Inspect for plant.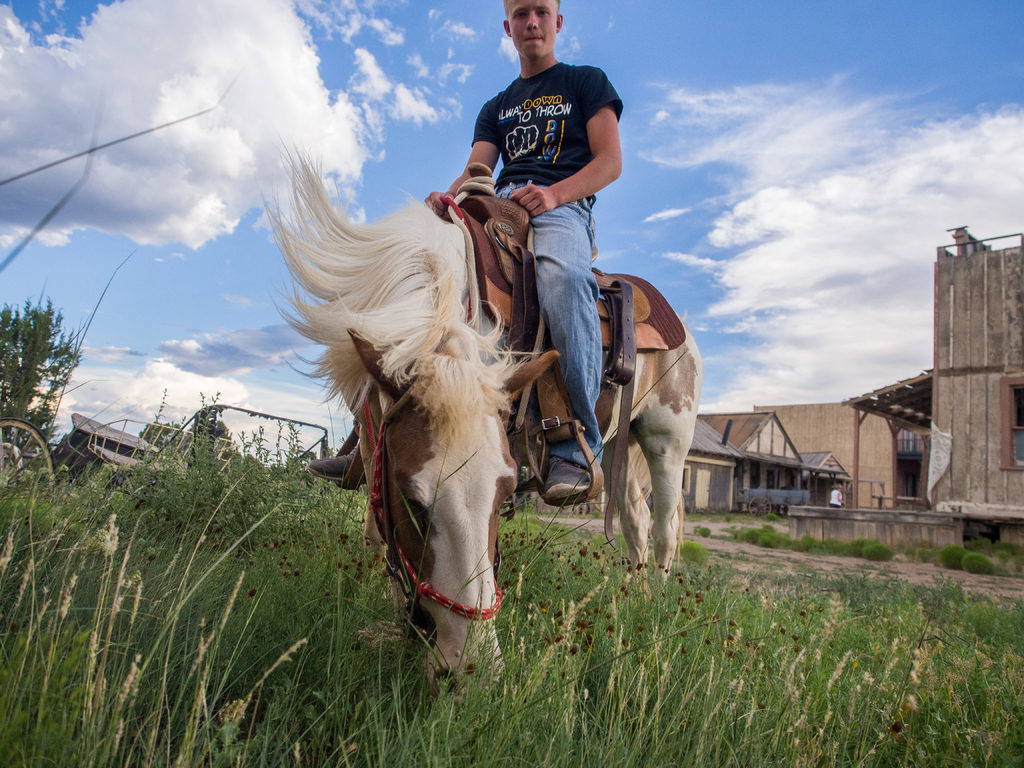
Inspection: bbox=(915, 543, 933, 568).
